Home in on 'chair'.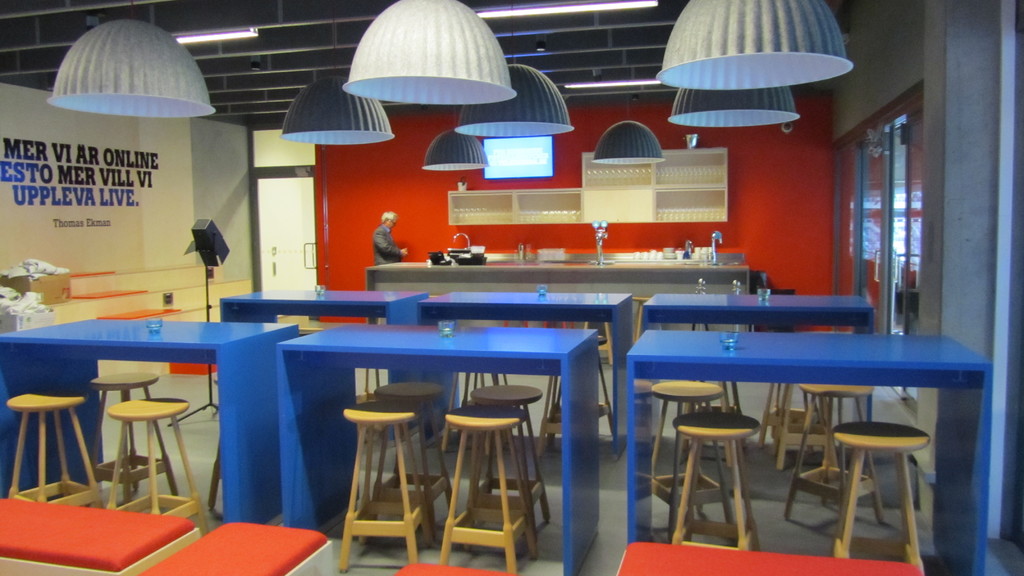
Homed in at 472/382/548/511.
